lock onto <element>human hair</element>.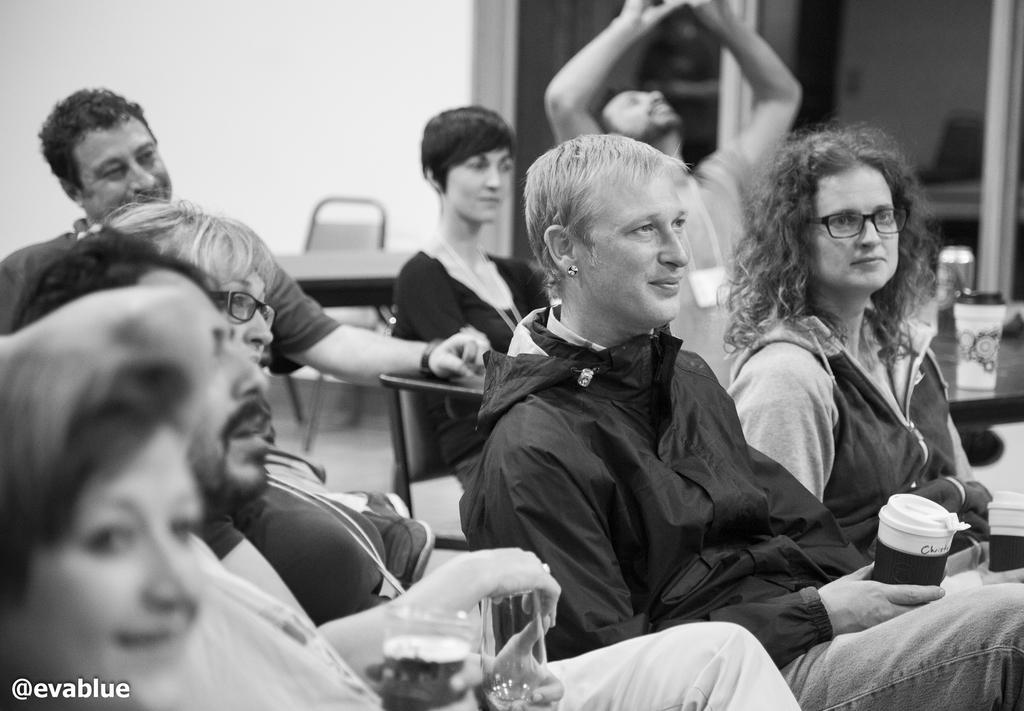
Locked: (0,333,199,640).
